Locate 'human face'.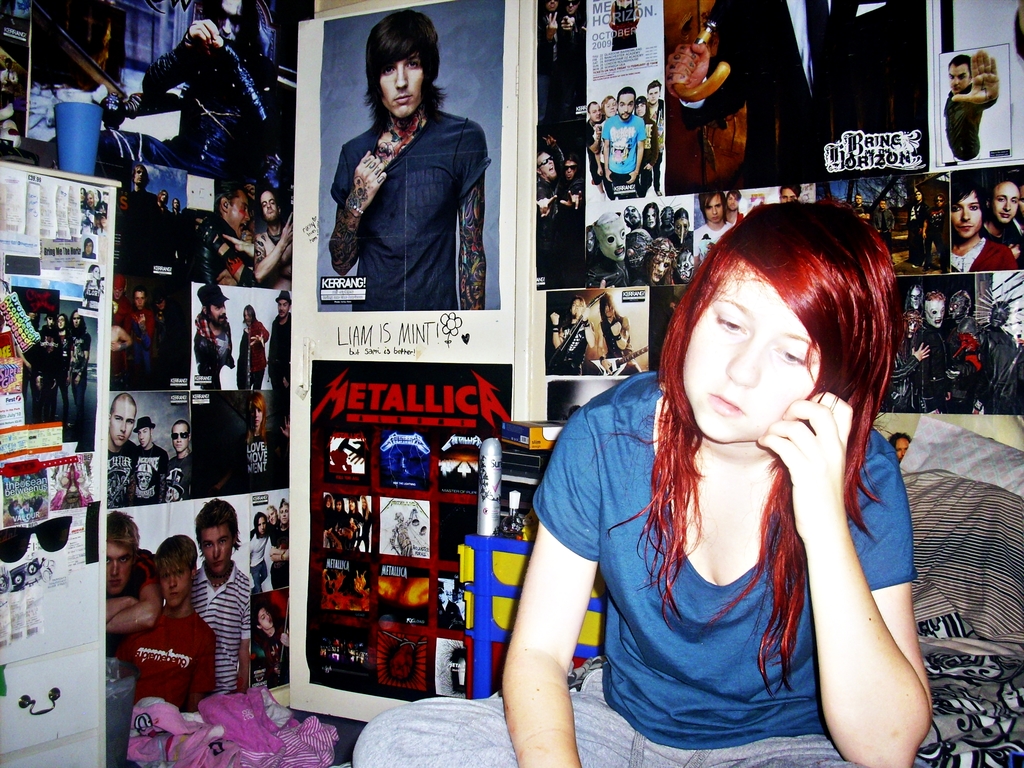
Bounding box: (221, 189, 250, 239).
